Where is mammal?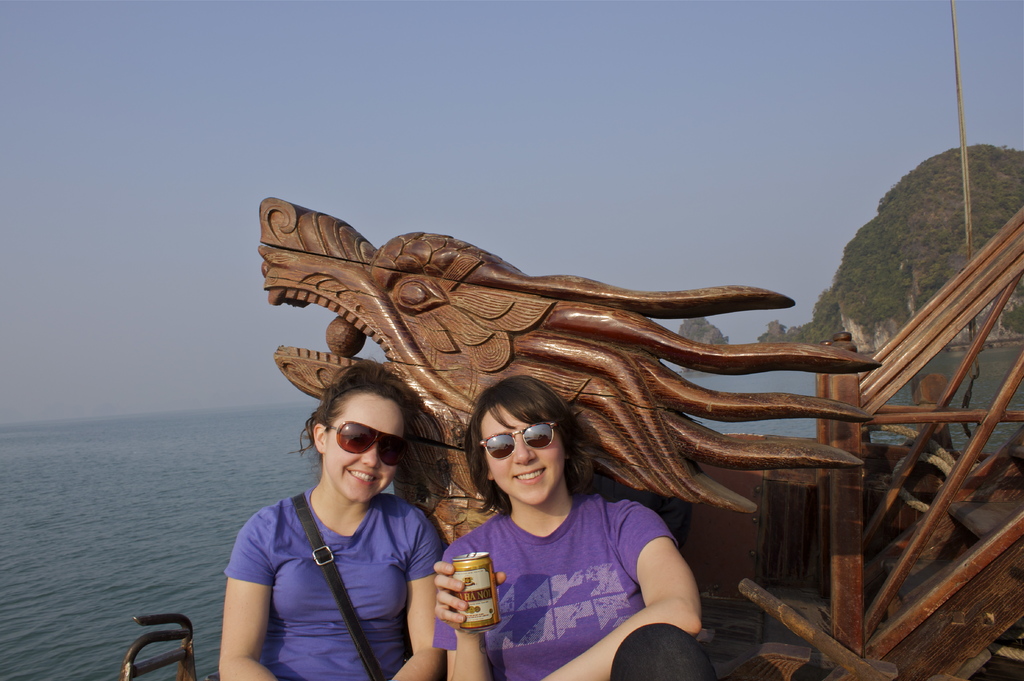
(199, 394, 477, 666).
